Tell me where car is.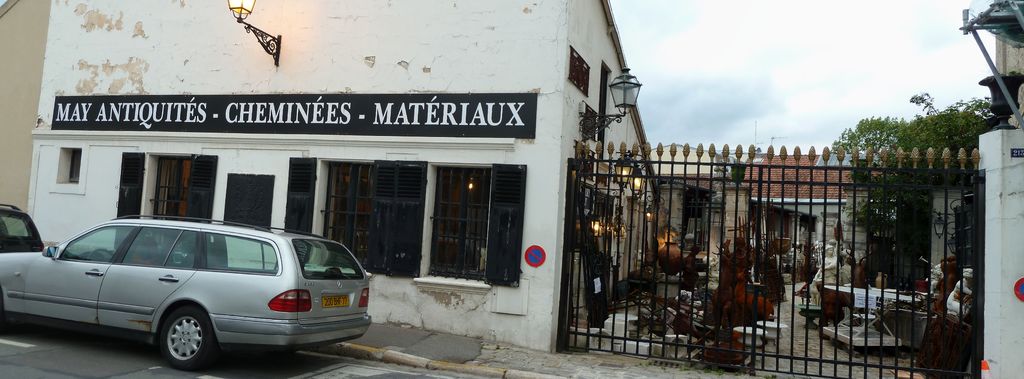
car is at 0/213/369/366.
